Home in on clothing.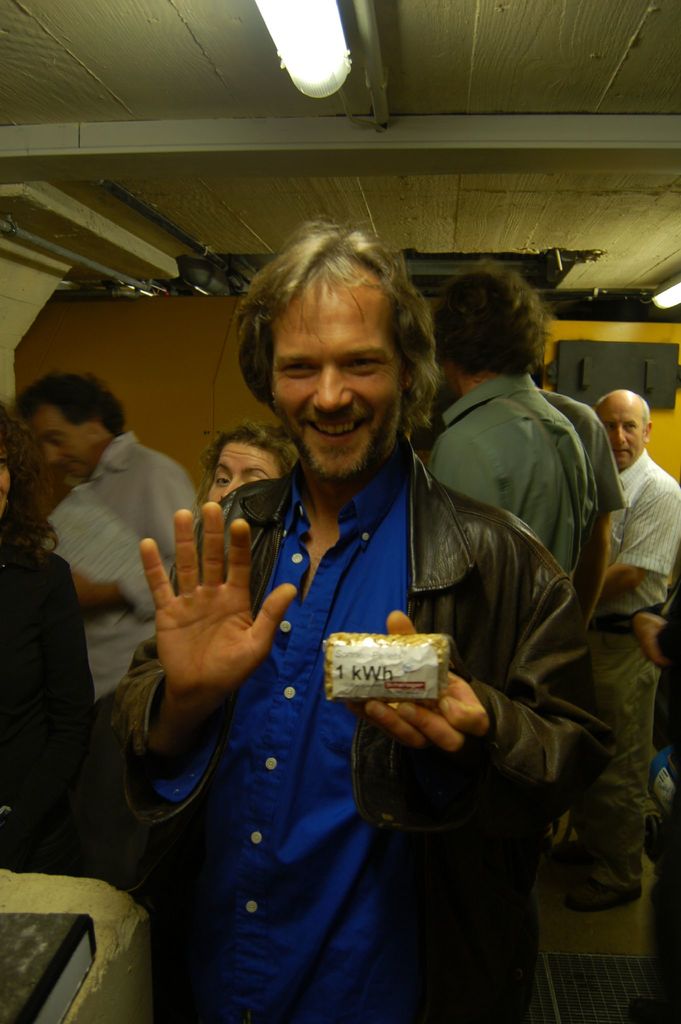
Homed in at 427 369 578 573.
